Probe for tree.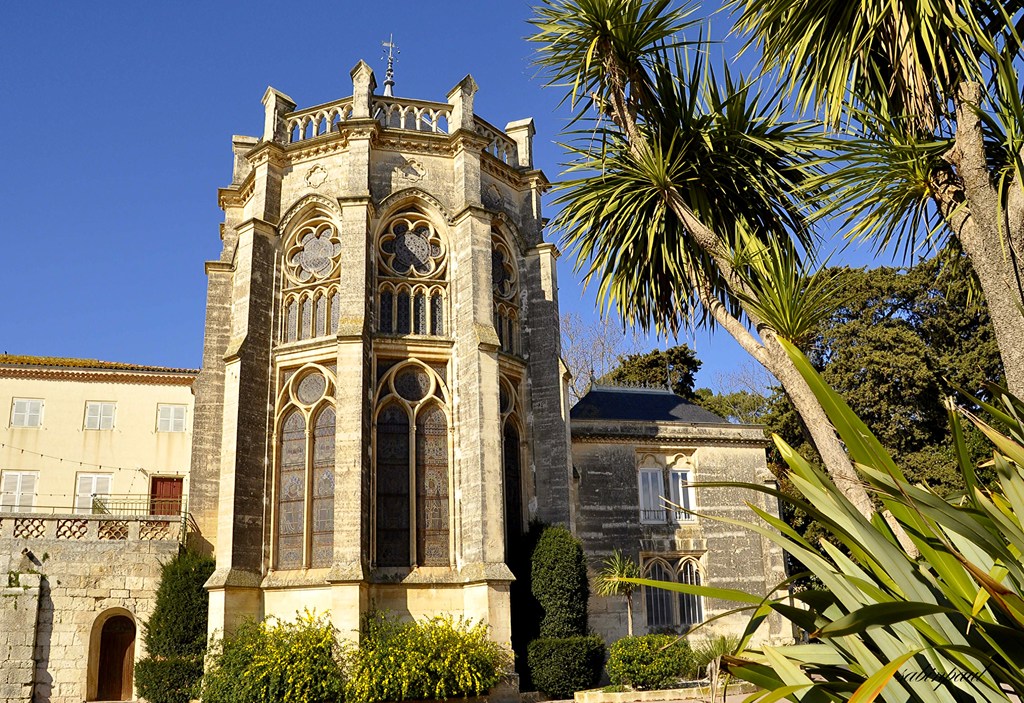
Probe result: (x1=561, y1=306, x2=639, y2=408).
